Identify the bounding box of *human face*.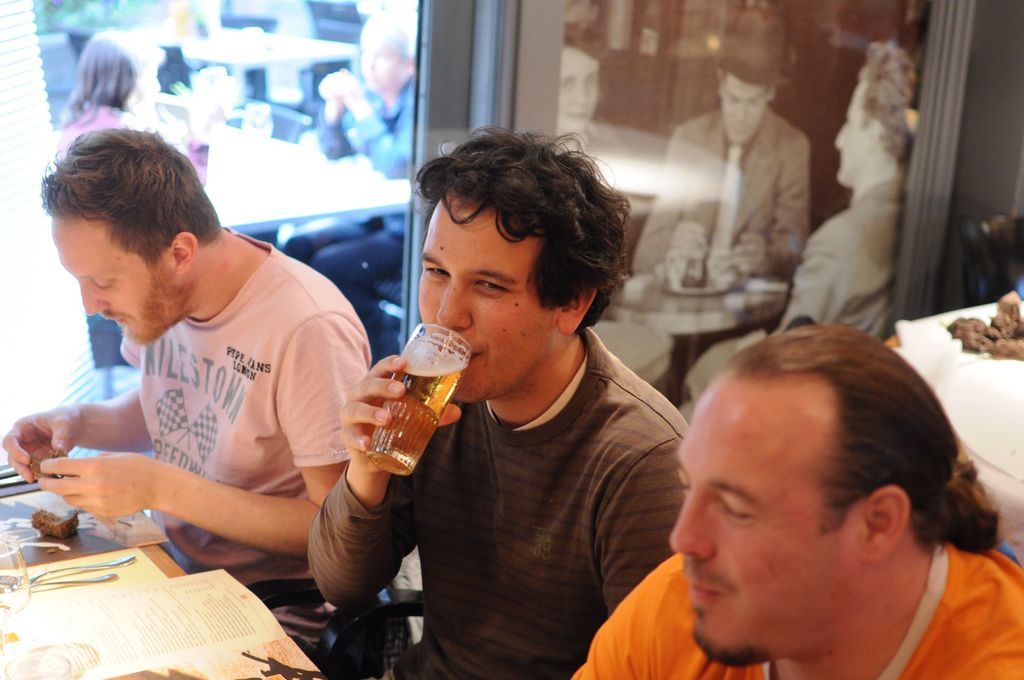
(left=360, top=43, right=409, bottom=85).
